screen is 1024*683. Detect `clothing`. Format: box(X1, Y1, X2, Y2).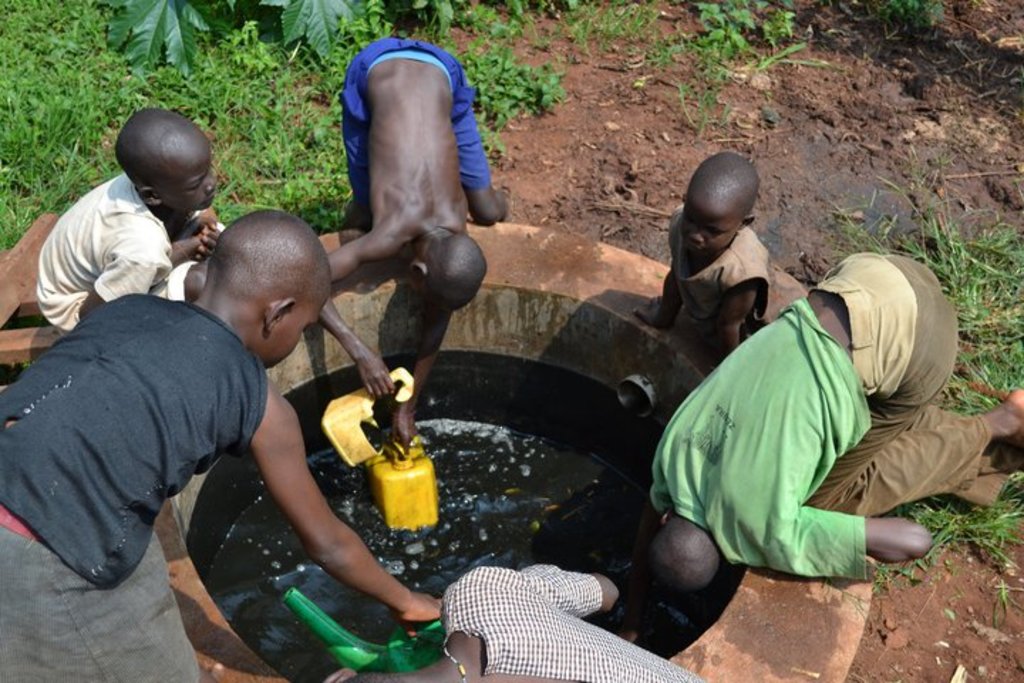
box(630, 248, 1021, 582).
